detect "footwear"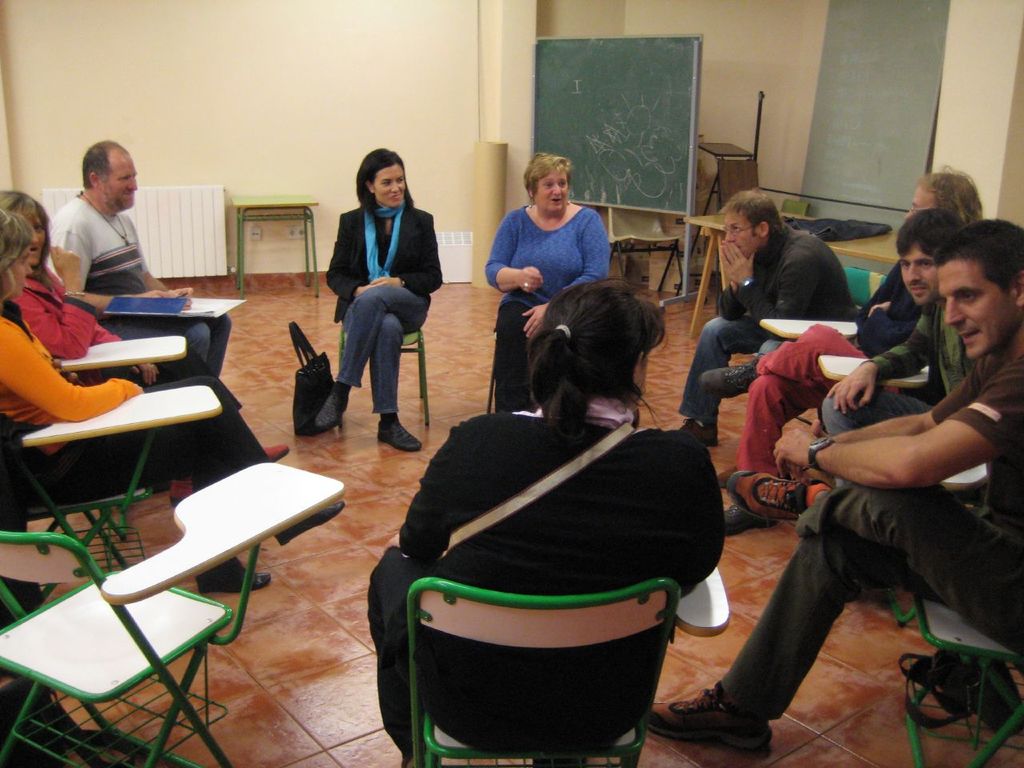
(718,466,733,493)
